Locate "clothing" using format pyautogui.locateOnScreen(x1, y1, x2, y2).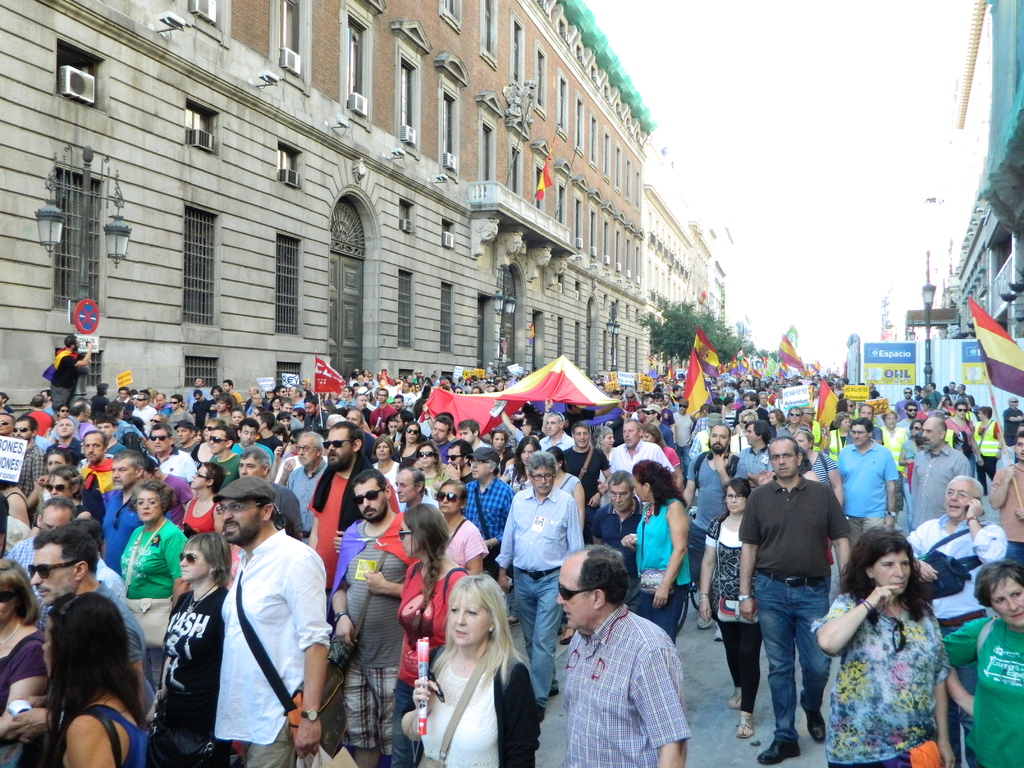
pyautogui.locateOnScreen(686, 449, 748, 541).
